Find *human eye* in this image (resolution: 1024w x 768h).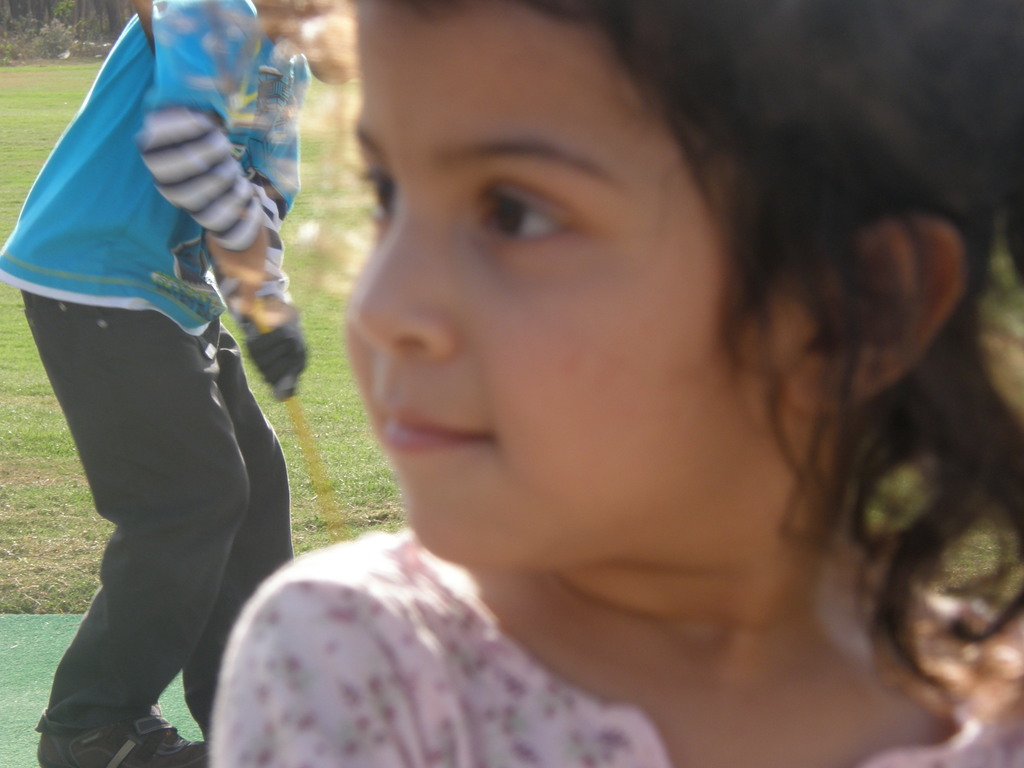
472:161:581:243.
